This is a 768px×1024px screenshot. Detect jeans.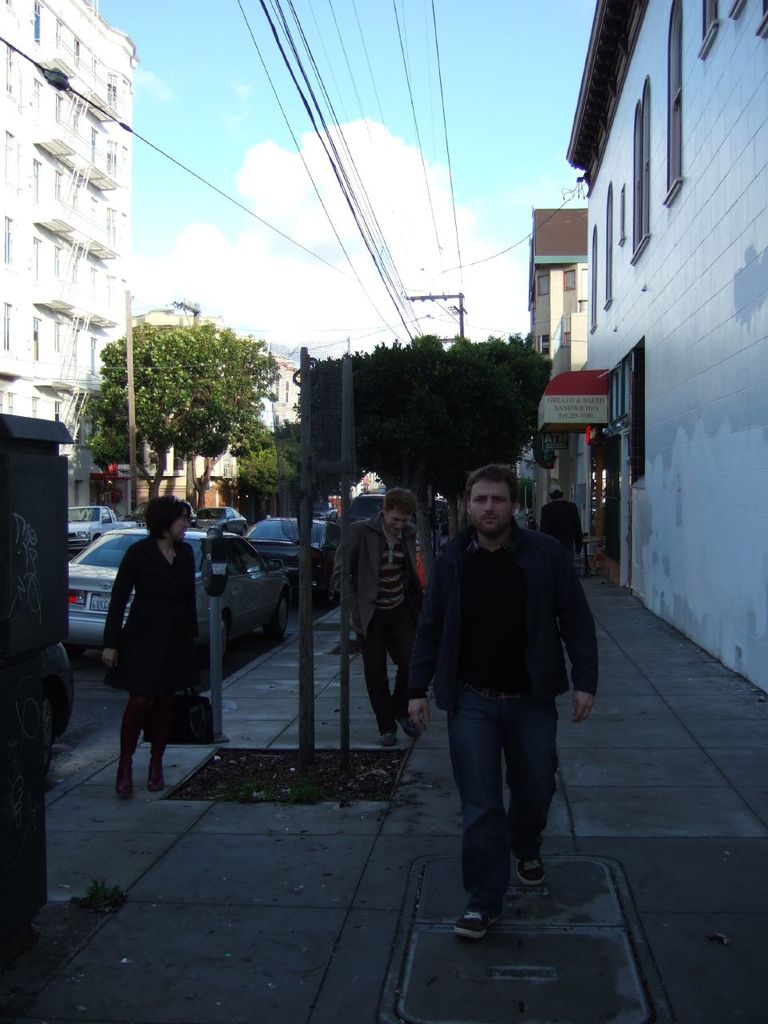
446/678/583/909.
